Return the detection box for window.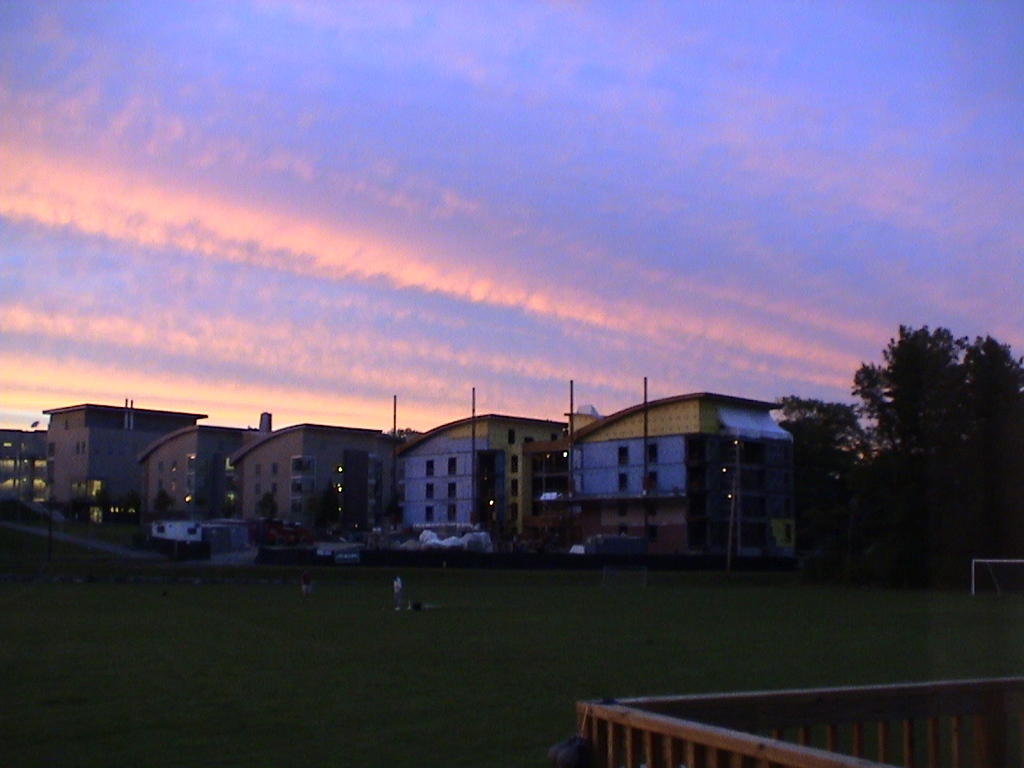
(270, 482, 278, 498).
